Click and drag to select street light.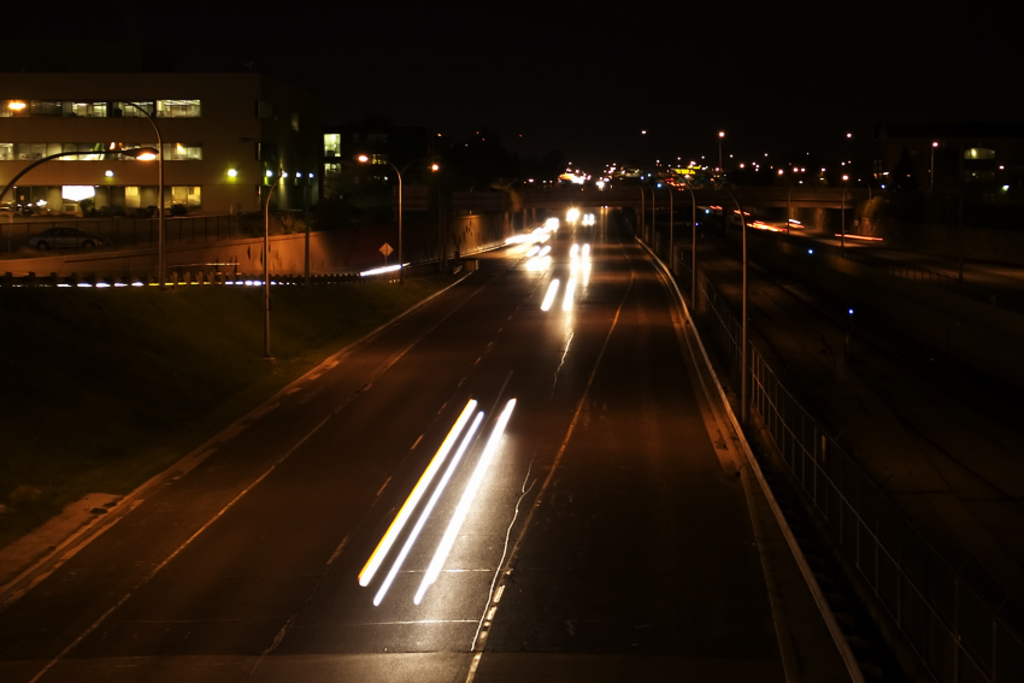
Selection: left=117, top=94, right=171, bottom=292.
